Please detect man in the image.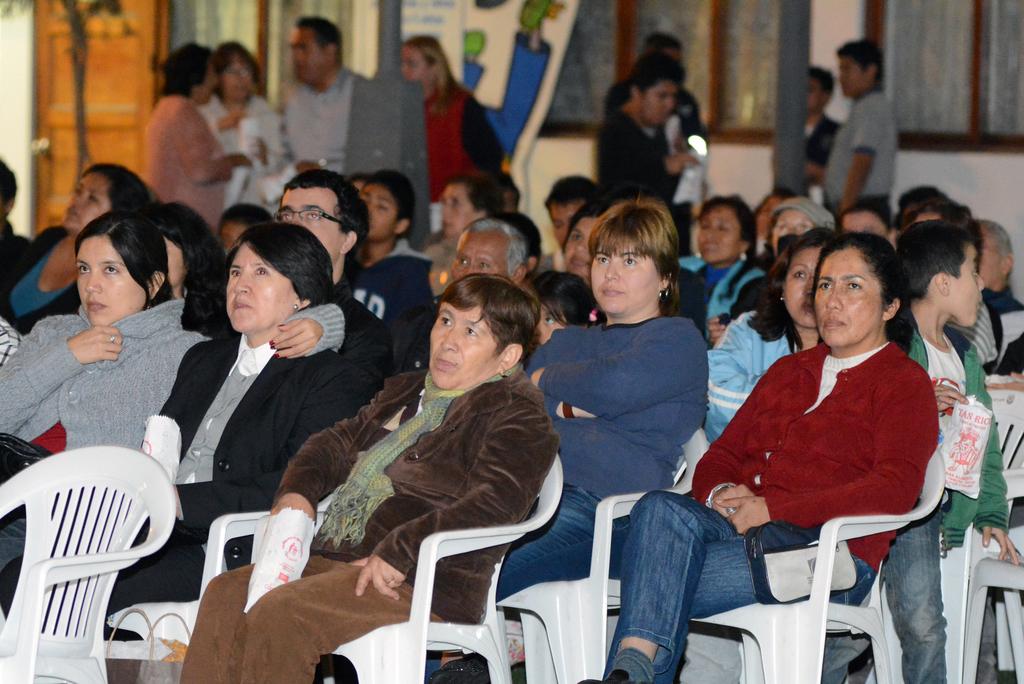
800 67 844 186.
